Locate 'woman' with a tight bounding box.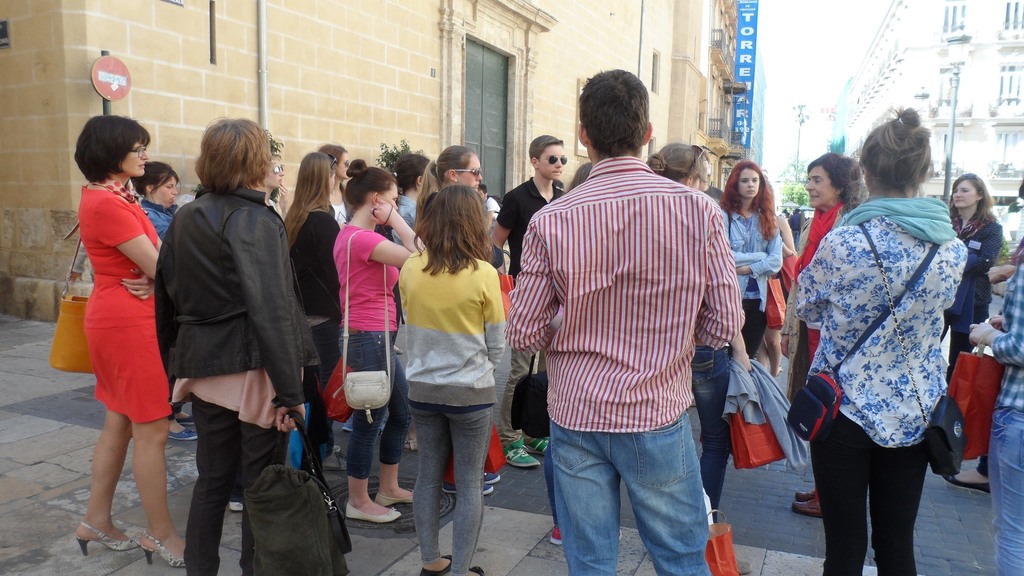
(left=332, top=156, right=412, bottom=524).
